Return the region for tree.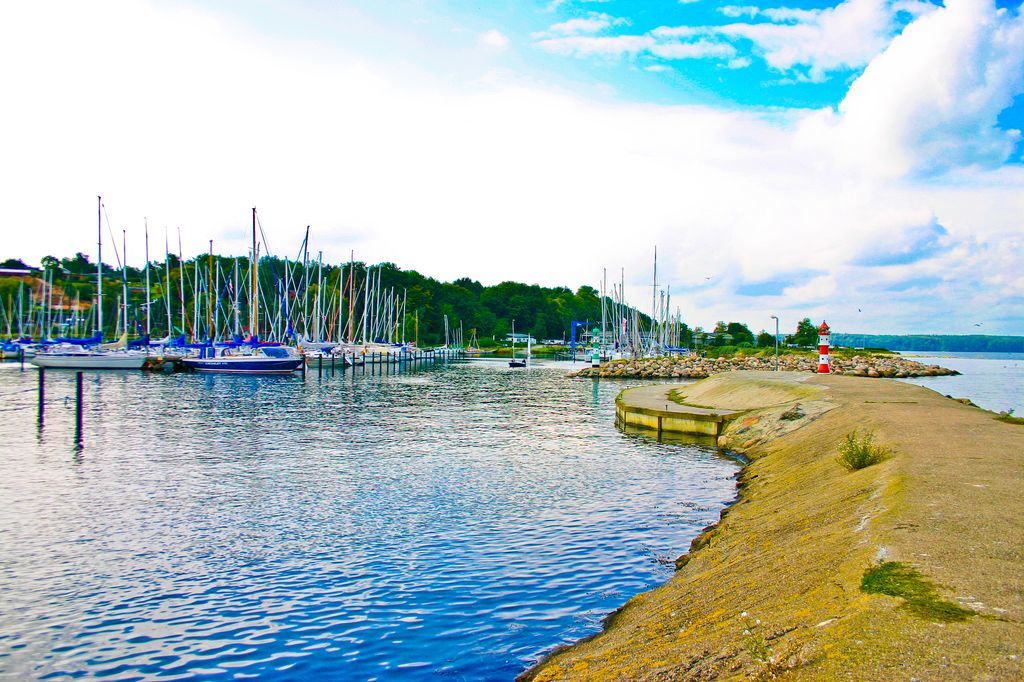
pyautogui.locateOnScreen(787, 318, 819, 345).
